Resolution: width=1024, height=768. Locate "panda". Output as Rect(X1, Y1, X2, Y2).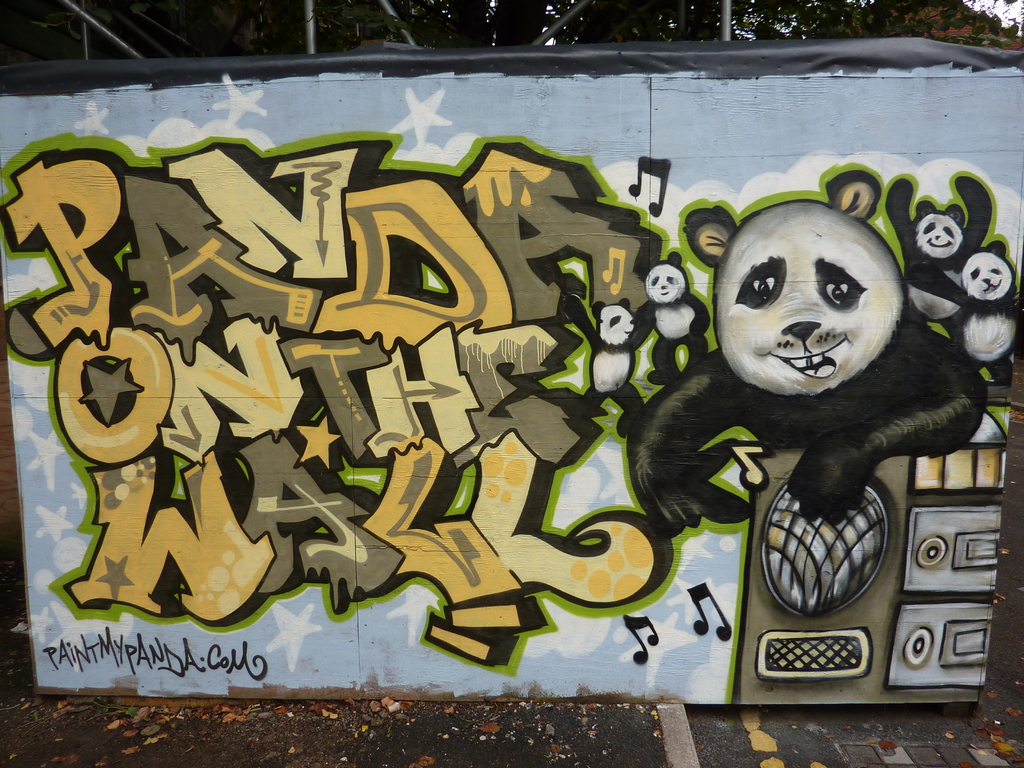
Rect(630, 250, 712, 385).
